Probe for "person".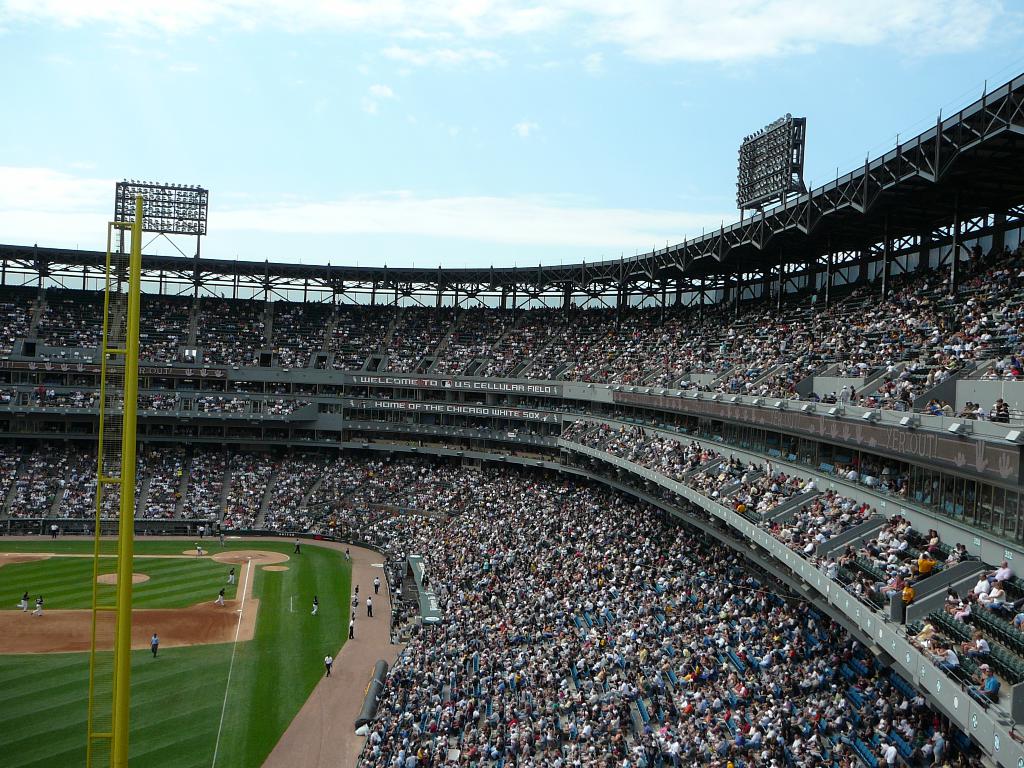
Probe result: [x1=47, y1=520, x2=61, y2=541].
